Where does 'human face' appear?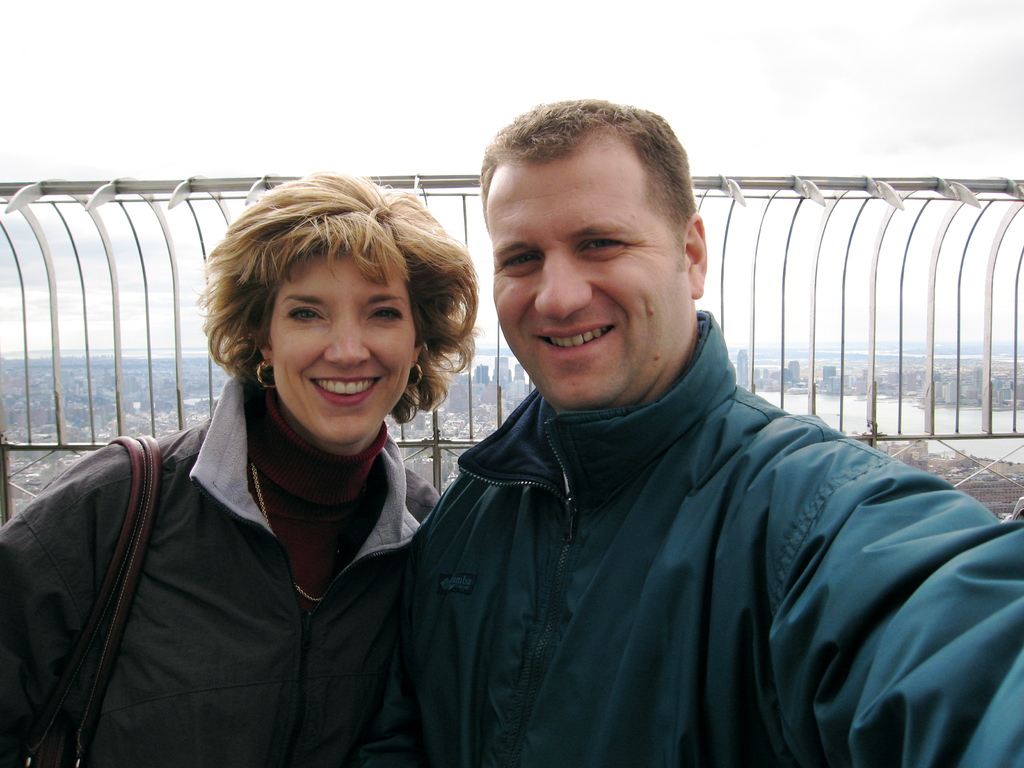
Appears at x1=259 y1=243 x2=417 y2=442.
